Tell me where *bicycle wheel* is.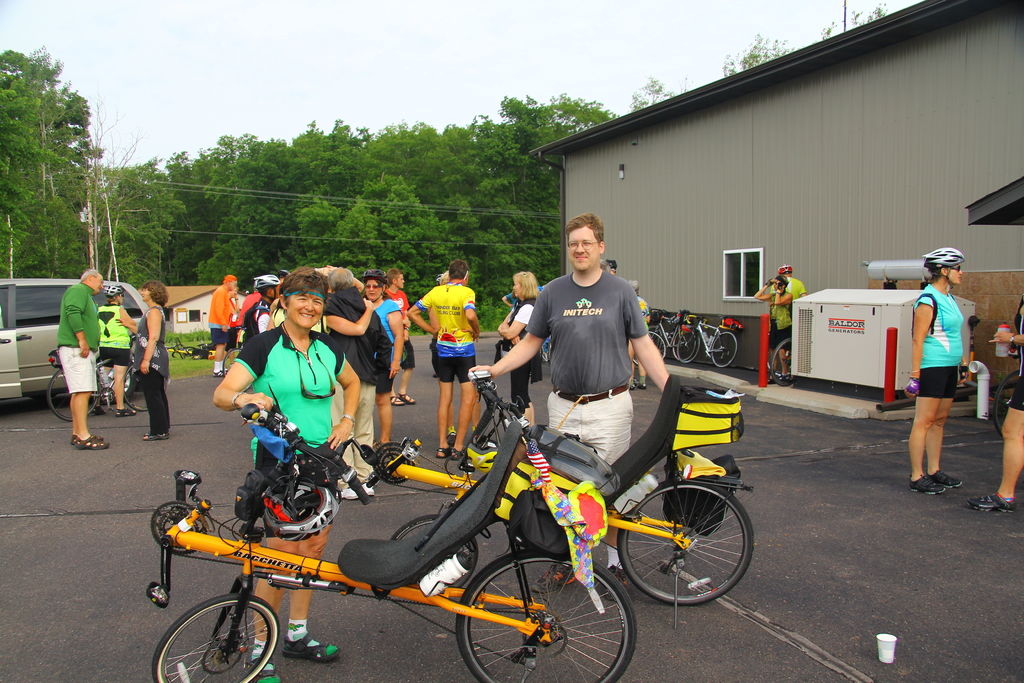
*bicycle wheel* is at {"left": 150, "top": 599, "right": 278, "bottom": 682}.
